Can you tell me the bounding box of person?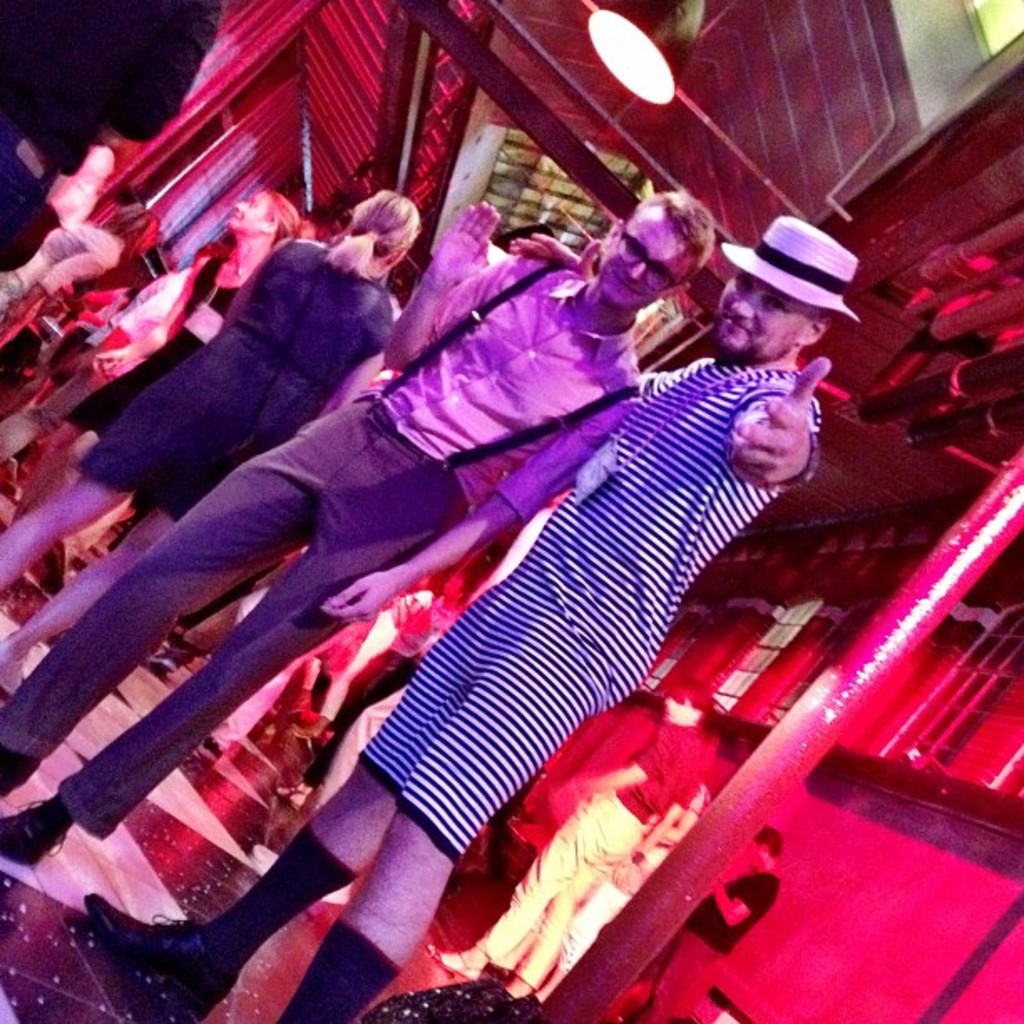
detection(8, 194, 301, 594).
